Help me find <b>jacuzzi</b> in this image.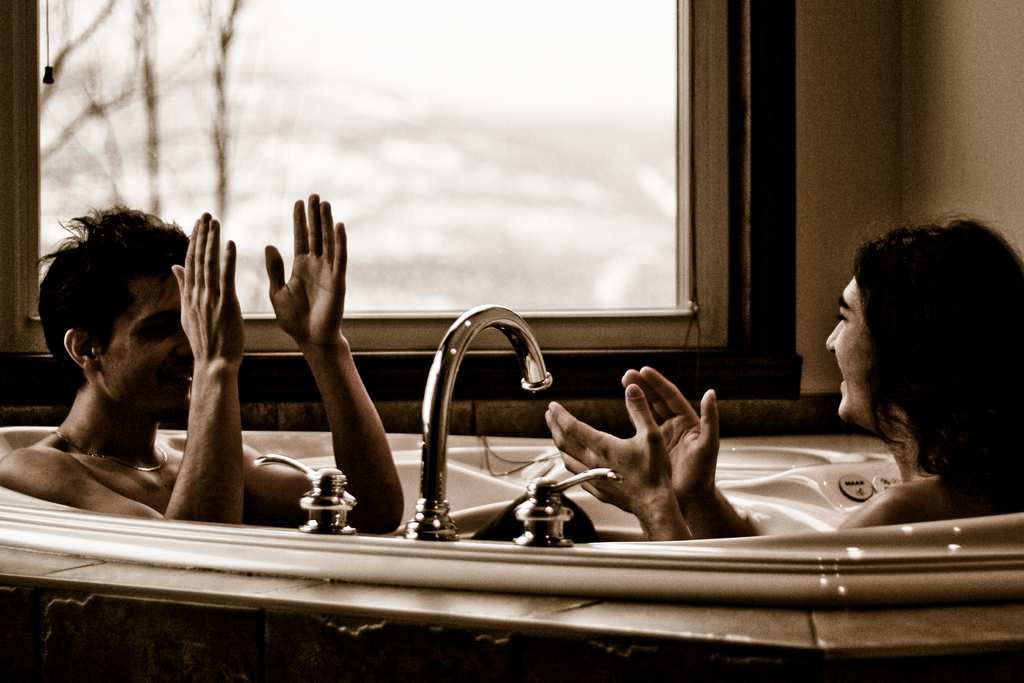
Found it: x1=0, y1=308, x2=1023, y2=682.
